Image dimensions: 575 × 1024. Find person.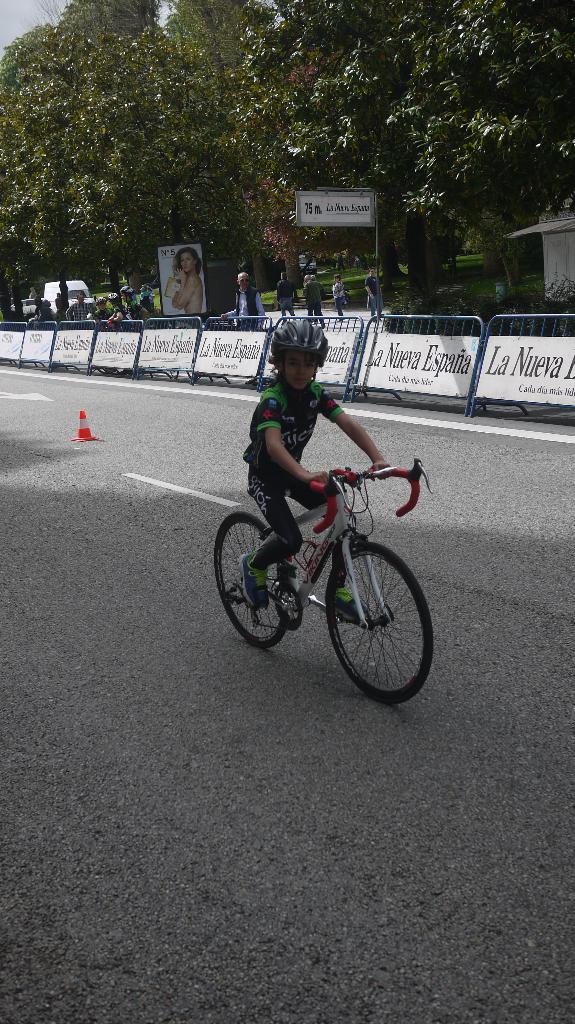
[left=274, top=273, right=296, bottom=313].
